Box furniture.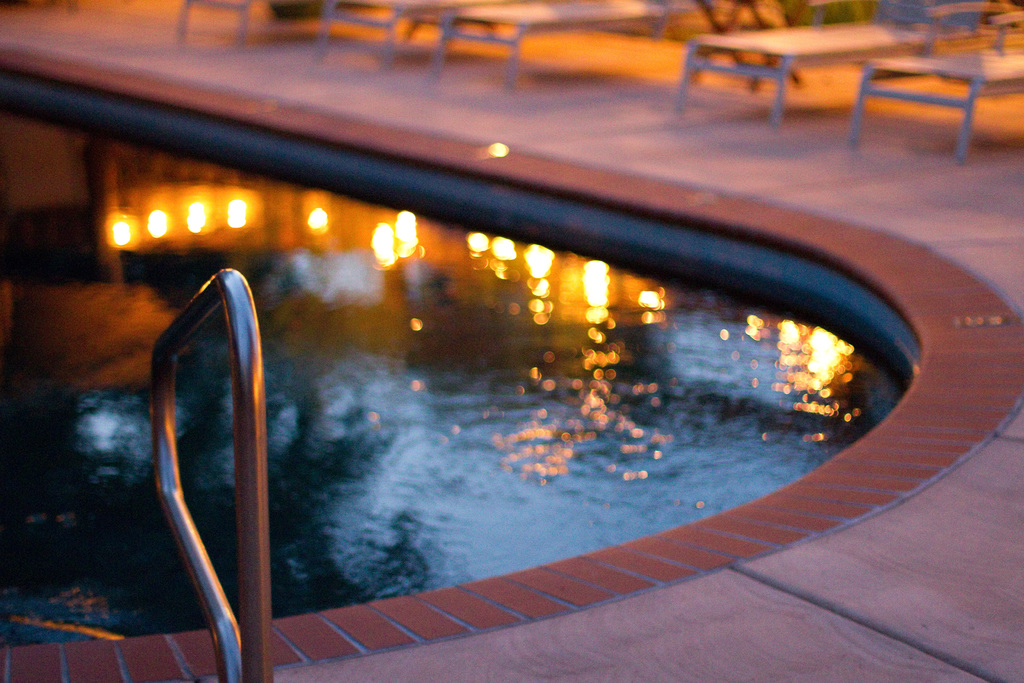
x1=175 y1=0 x2=249 y2=46.
